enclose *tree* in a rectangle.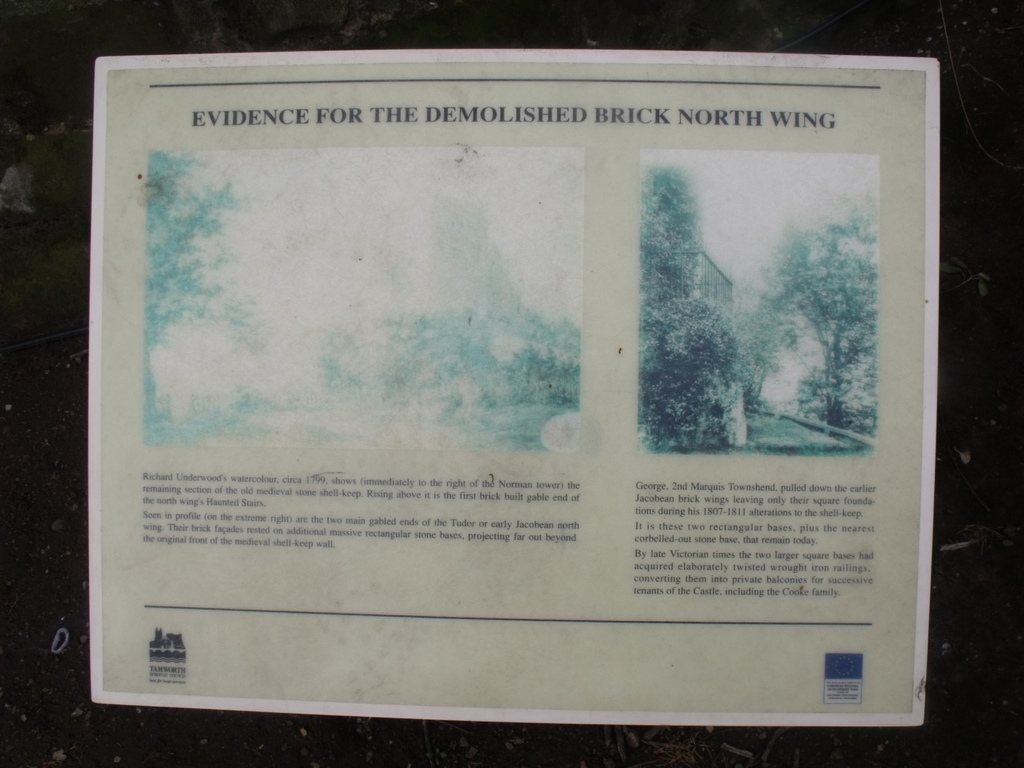
box(138, 151, 245, 408).
